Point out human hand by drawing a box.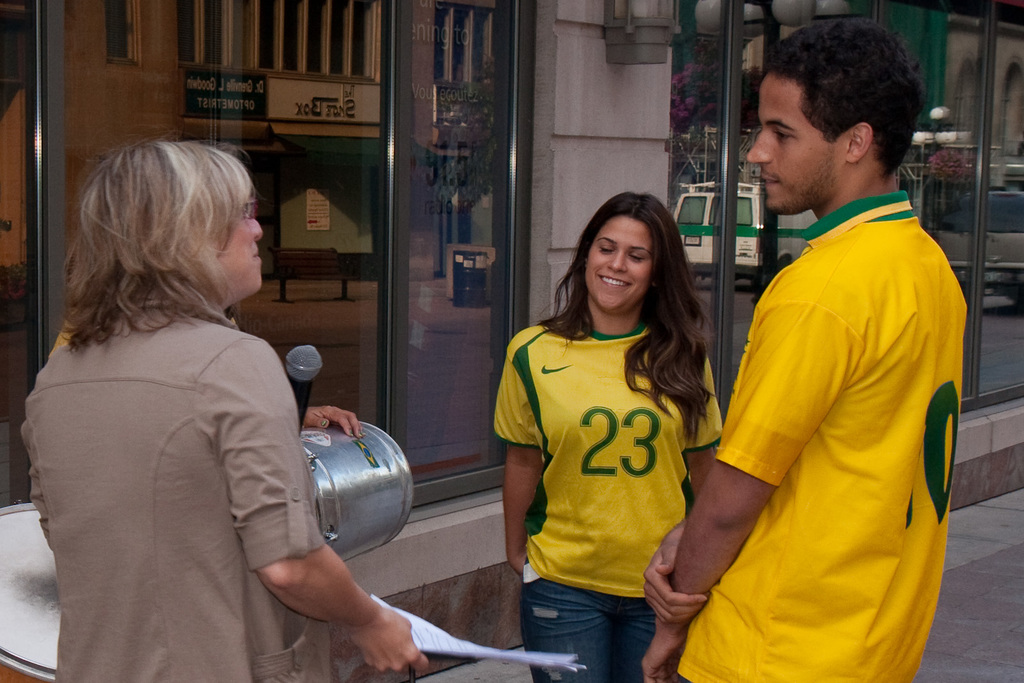
region(643, 631, 691, 682).
